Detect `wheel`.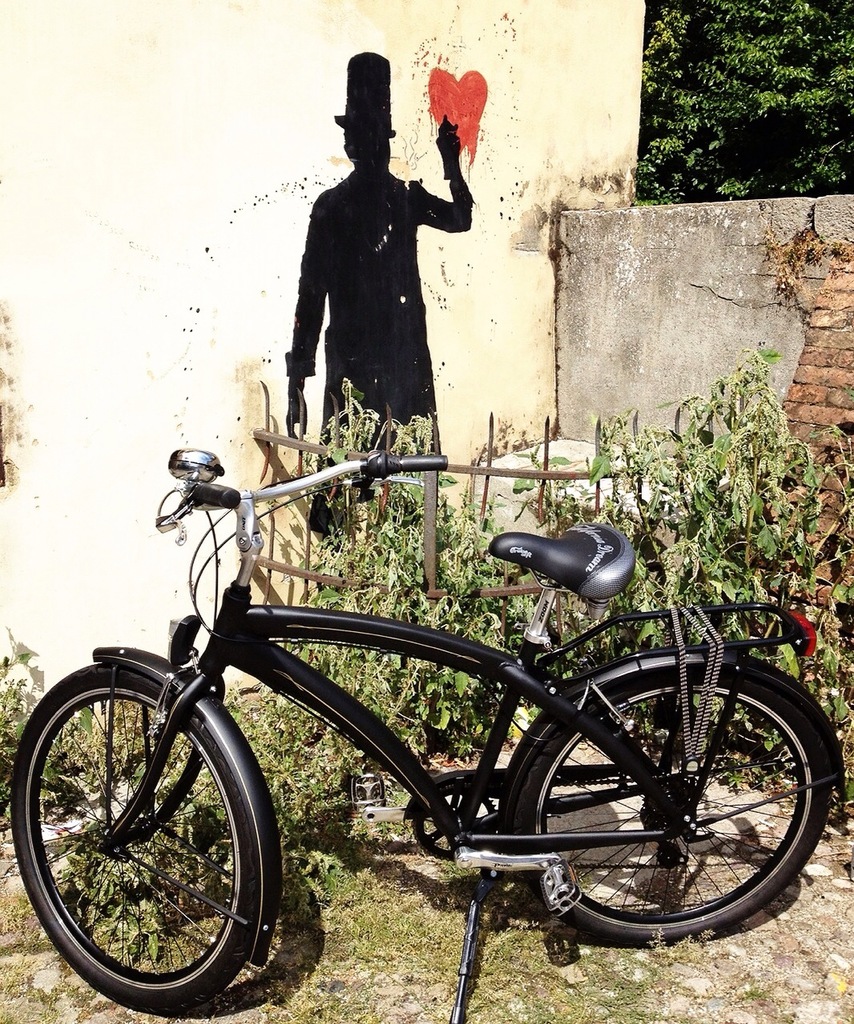
Detected at 513 664 832 946.
